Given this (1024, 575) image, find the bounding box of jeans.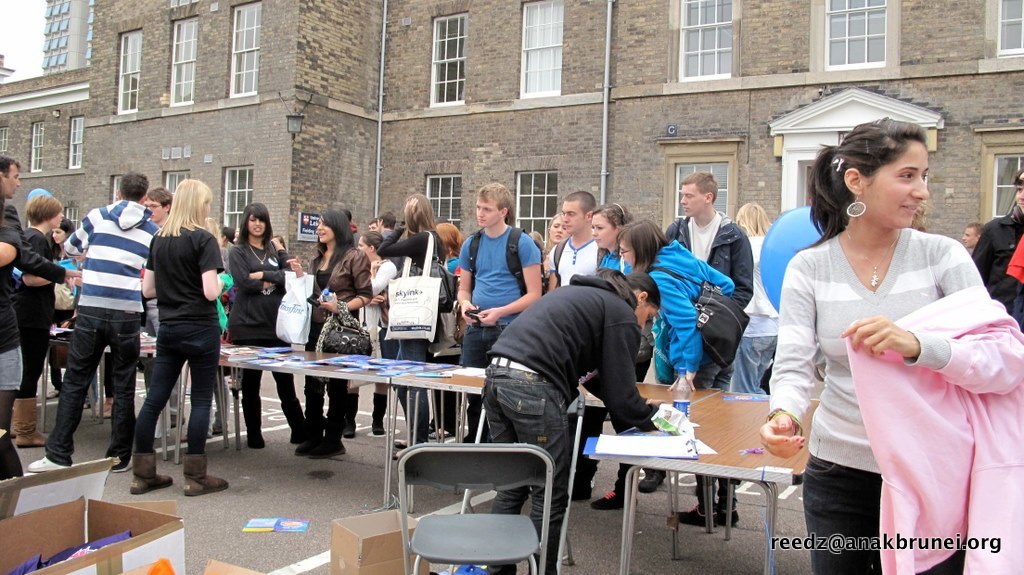
box=[800, 456, 967, 574].
